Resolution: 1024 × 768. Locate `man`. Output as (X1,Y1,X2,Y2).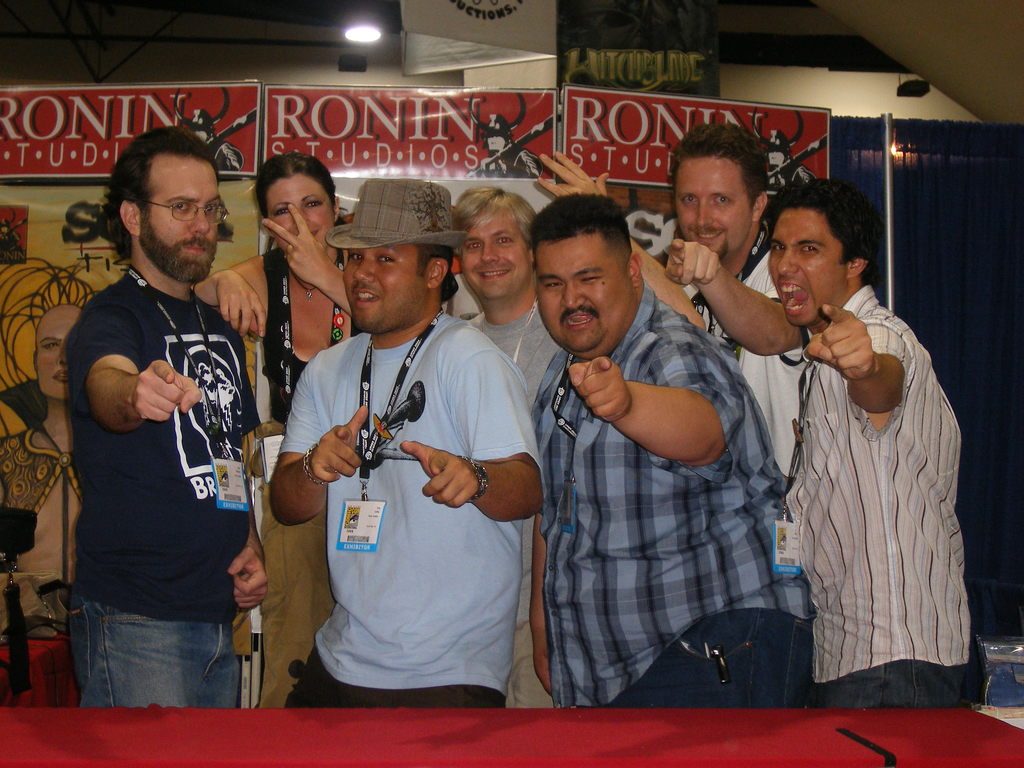
(660,123,810,703).
